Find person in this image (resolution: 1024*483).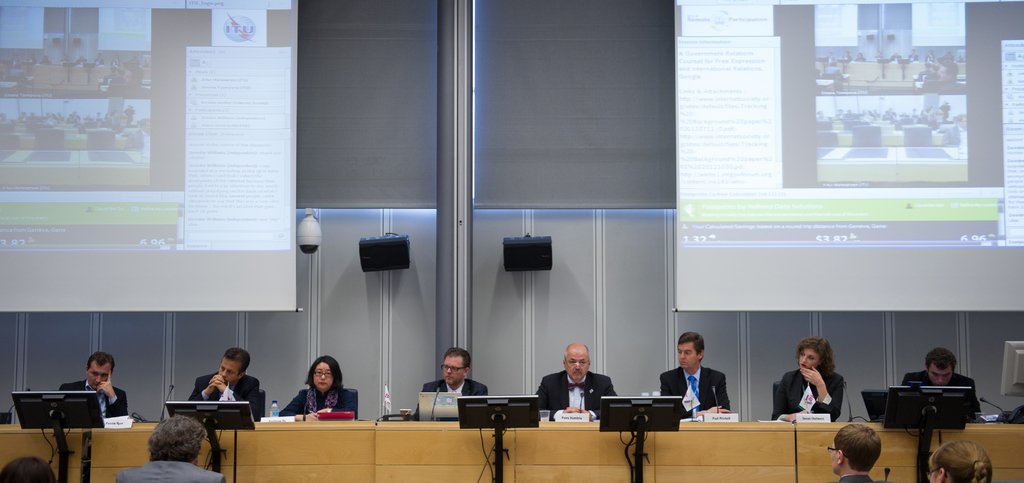
bbox(58, 350, 130, 424).
